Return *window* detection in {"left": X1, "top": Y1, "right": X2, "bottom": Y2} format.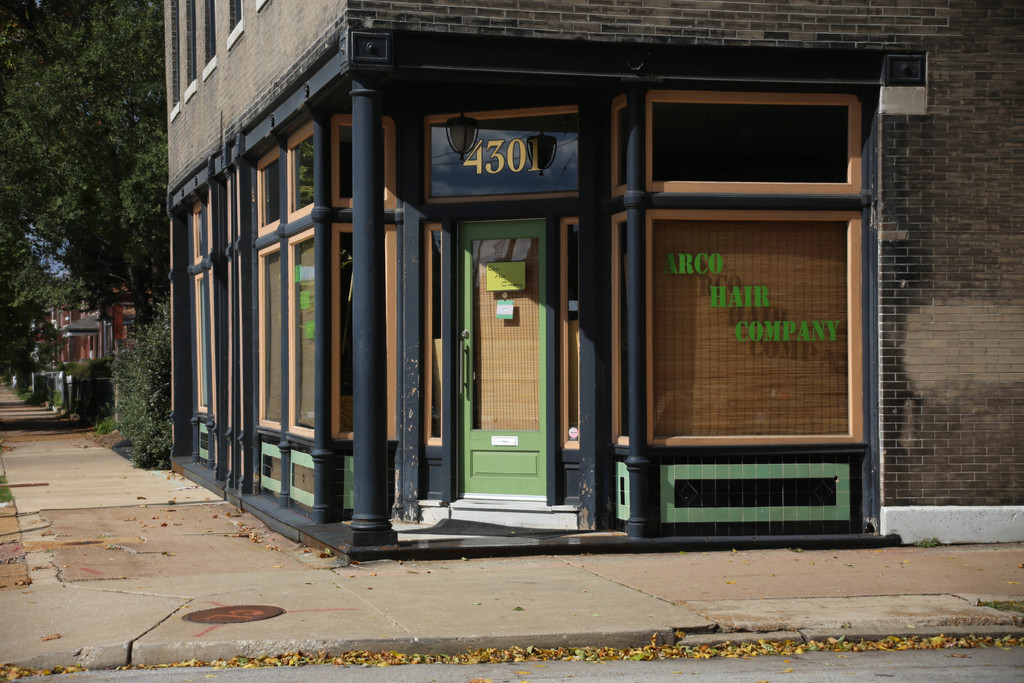
{"left": 164, "top": 0, "right": 184, "bottom": 120}.
